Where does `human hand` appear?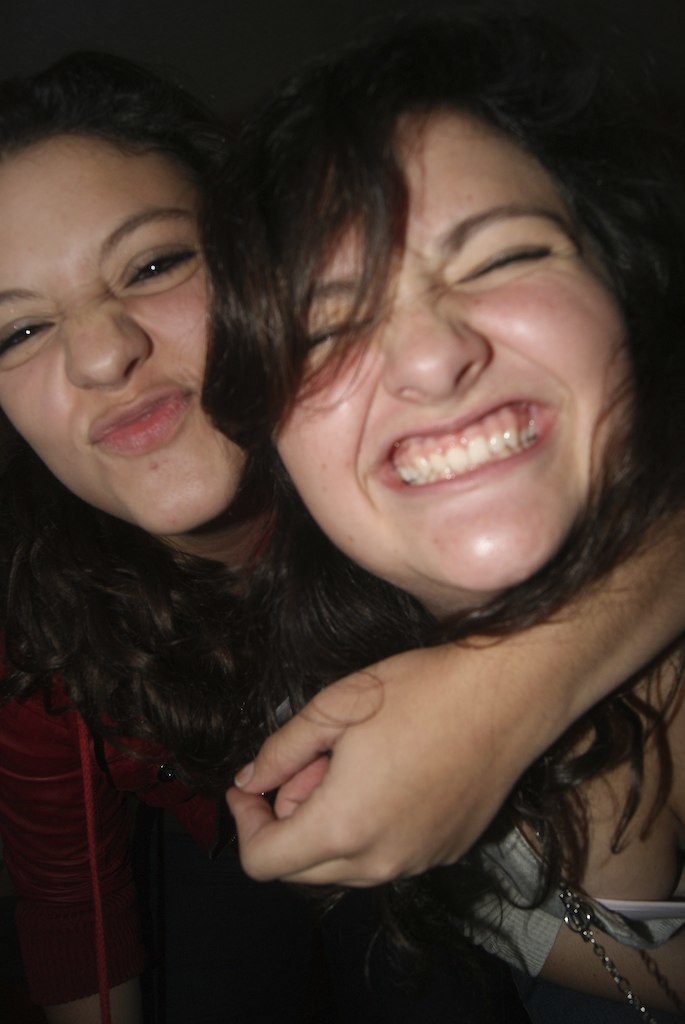
Appears at locate(211, 608, 640, 905).
